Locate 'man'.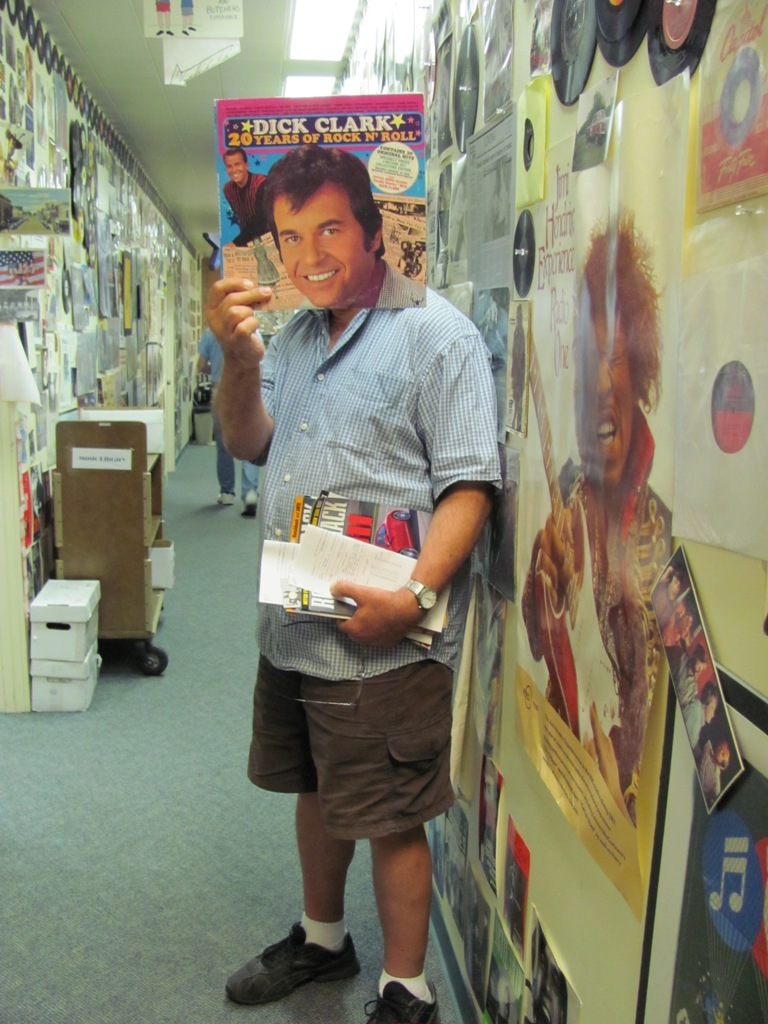
Bounding box: (left=214, top=132, right=260, bottom=247).
